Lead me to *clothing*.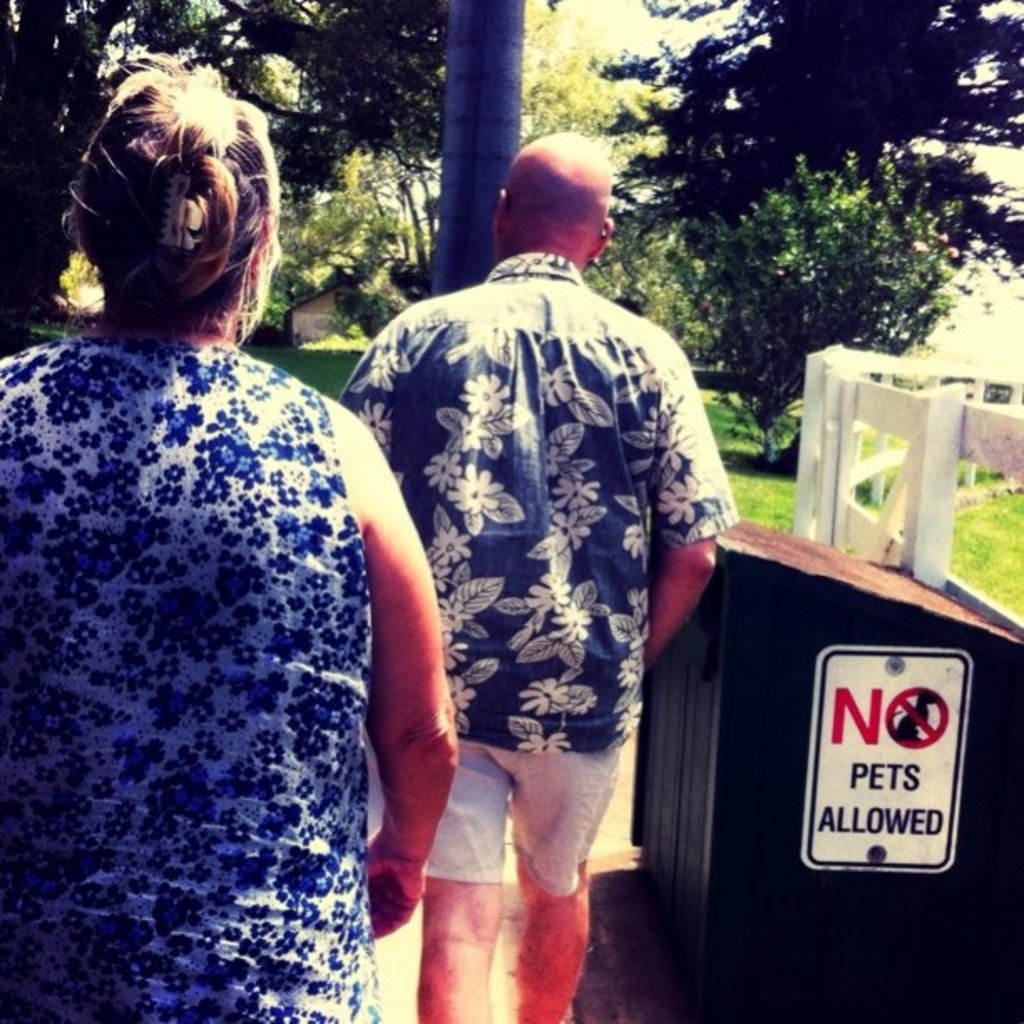
Lead to detection(356, 196, 721, 940).
